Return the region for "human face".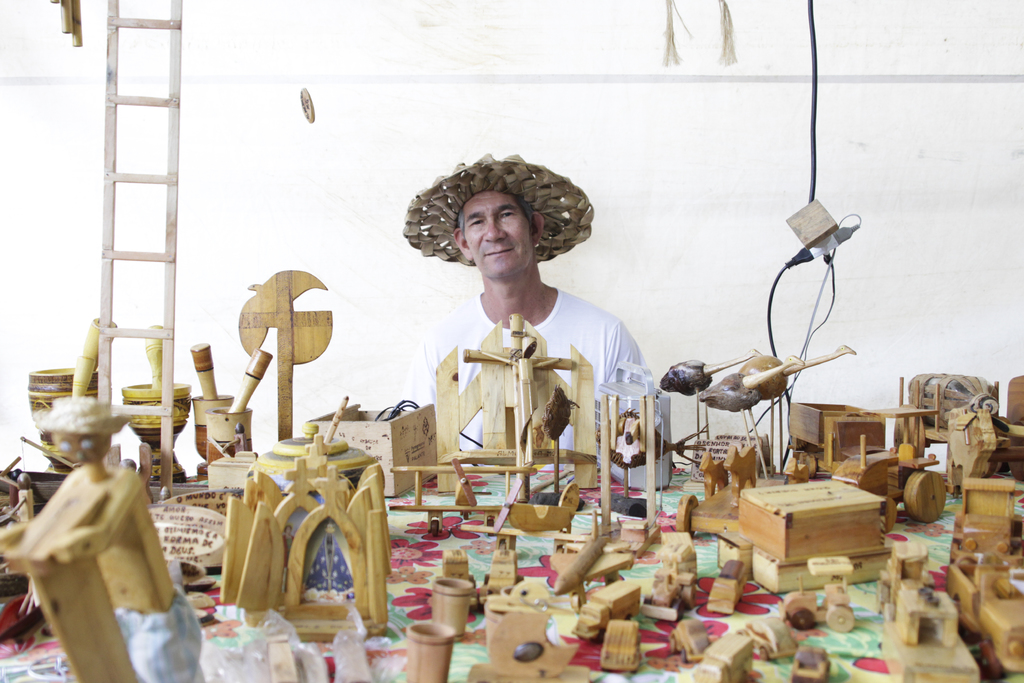
[465, 190, 535, 277].
